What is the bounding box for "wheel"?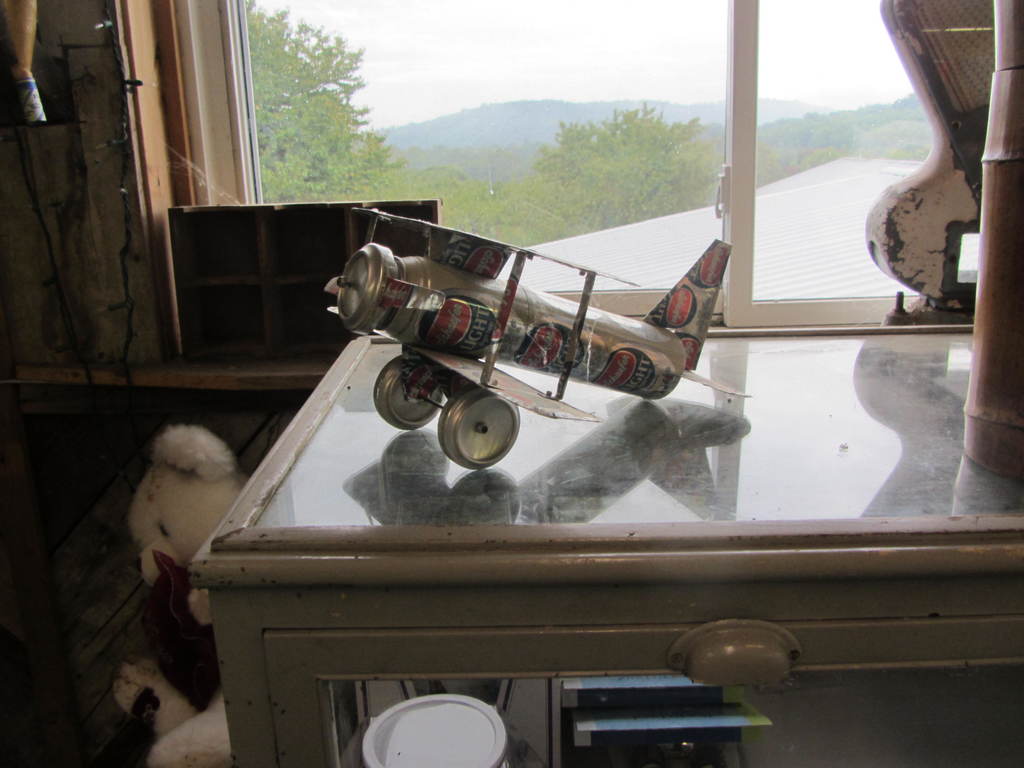
<bbox>374, 355, 444, 431</bbox>.
